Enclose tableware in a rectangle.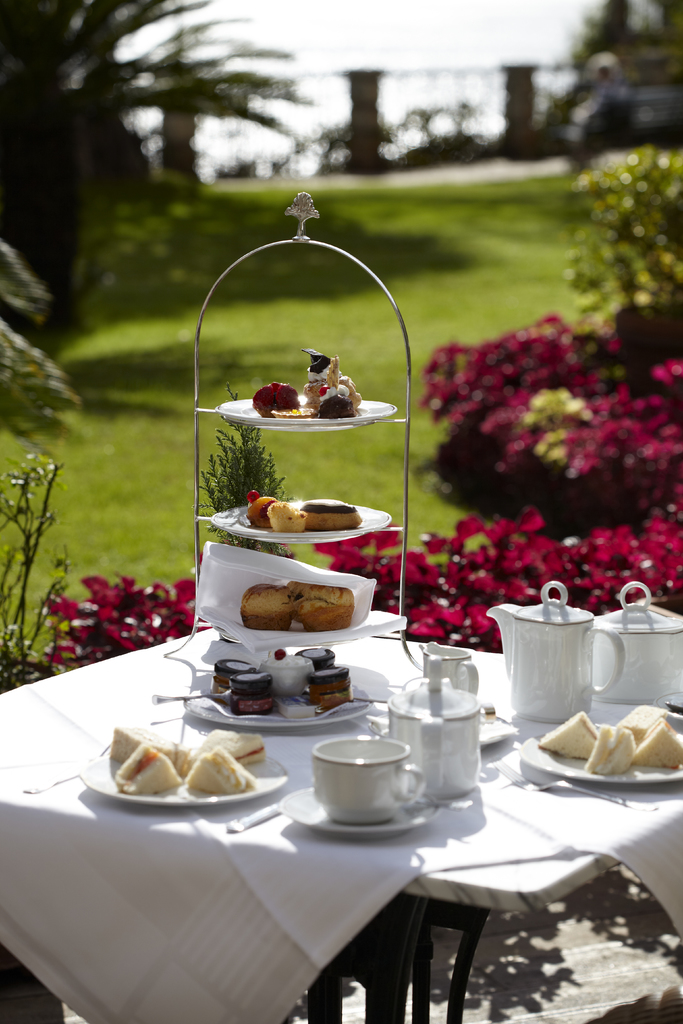
<box>183,659,379,724</box>.
